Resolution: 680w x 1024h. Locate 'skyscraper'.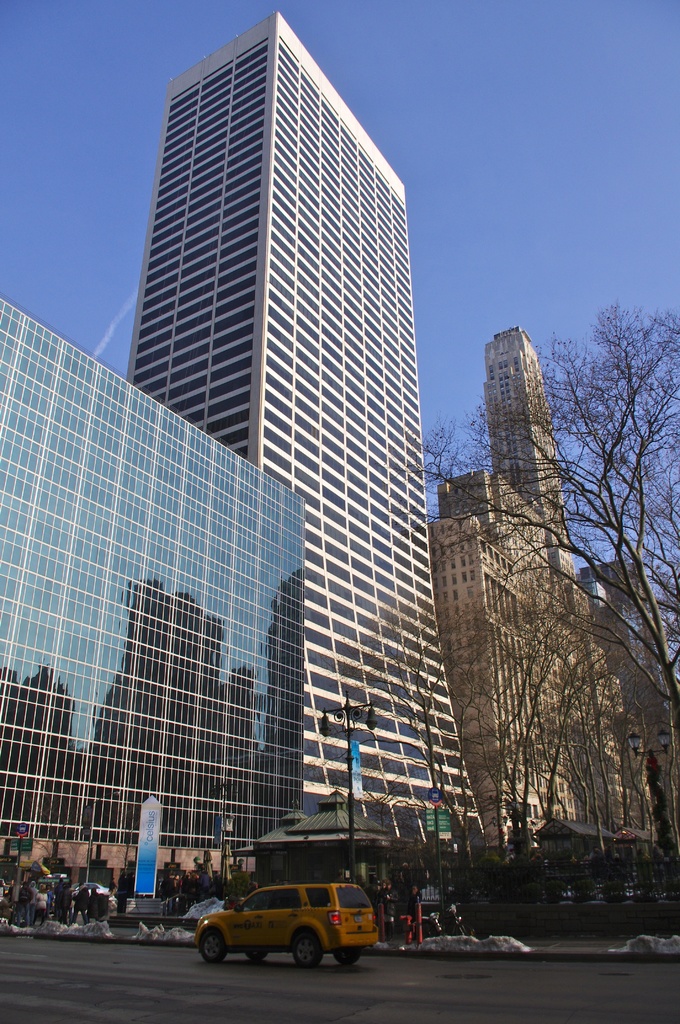
rect(0, 299, 299, 858).
